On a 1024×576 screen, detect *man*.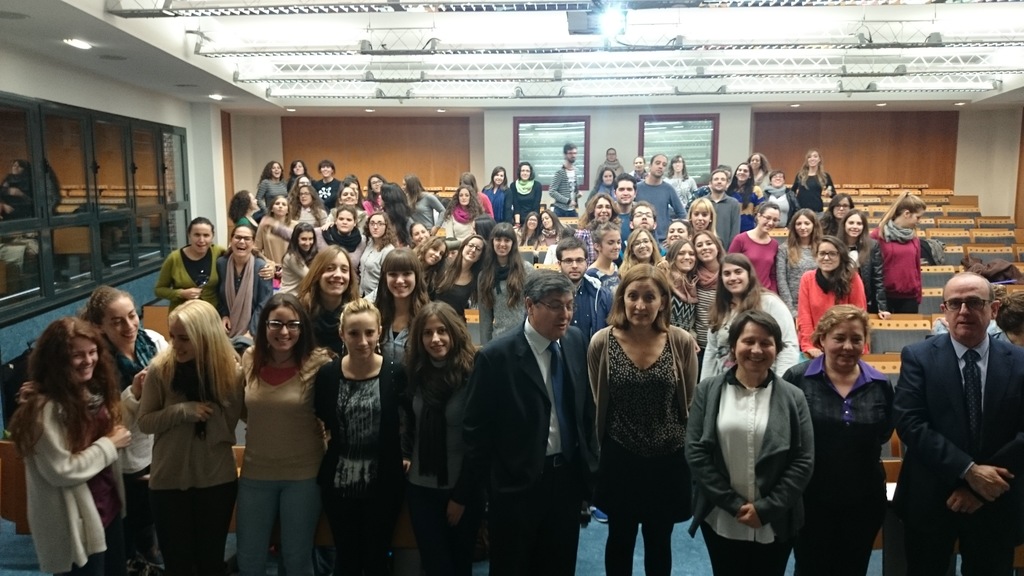
crop(888, 260, 1018, 564).
